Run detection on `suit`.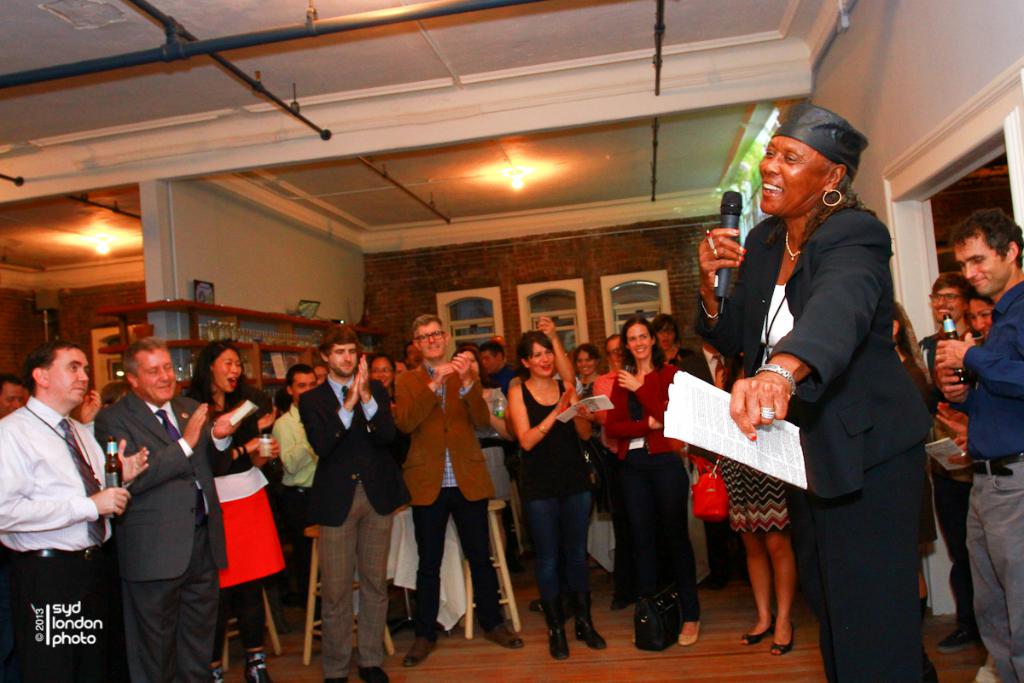
Result: 391, 365, 499, 631.
